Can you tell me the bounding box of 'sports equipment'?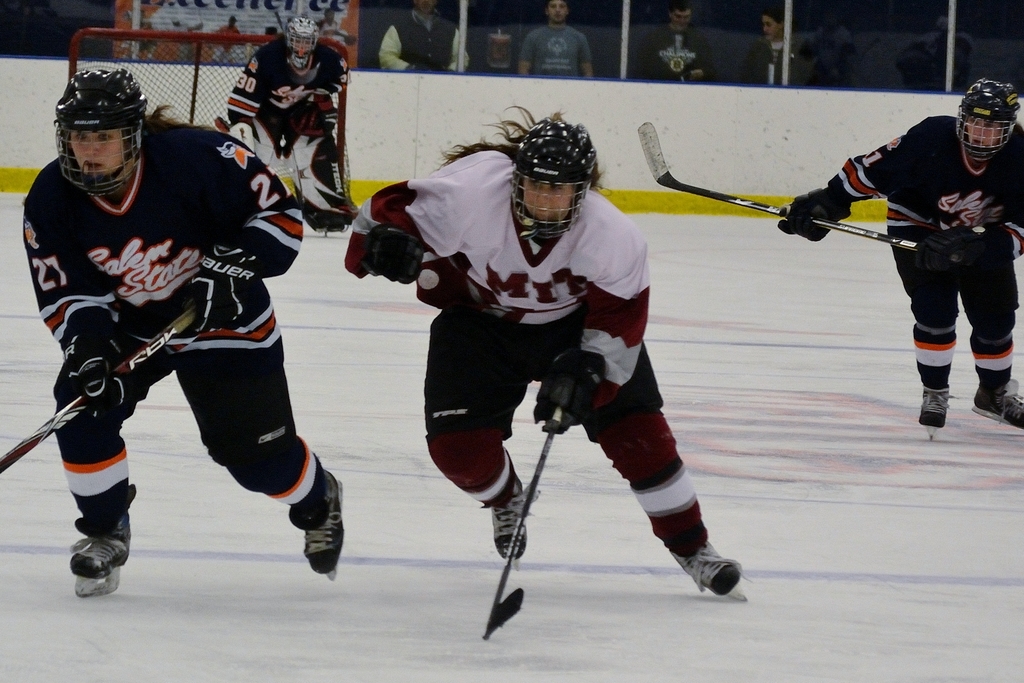
x1=360, y1=221, x2=419, y2=280.
